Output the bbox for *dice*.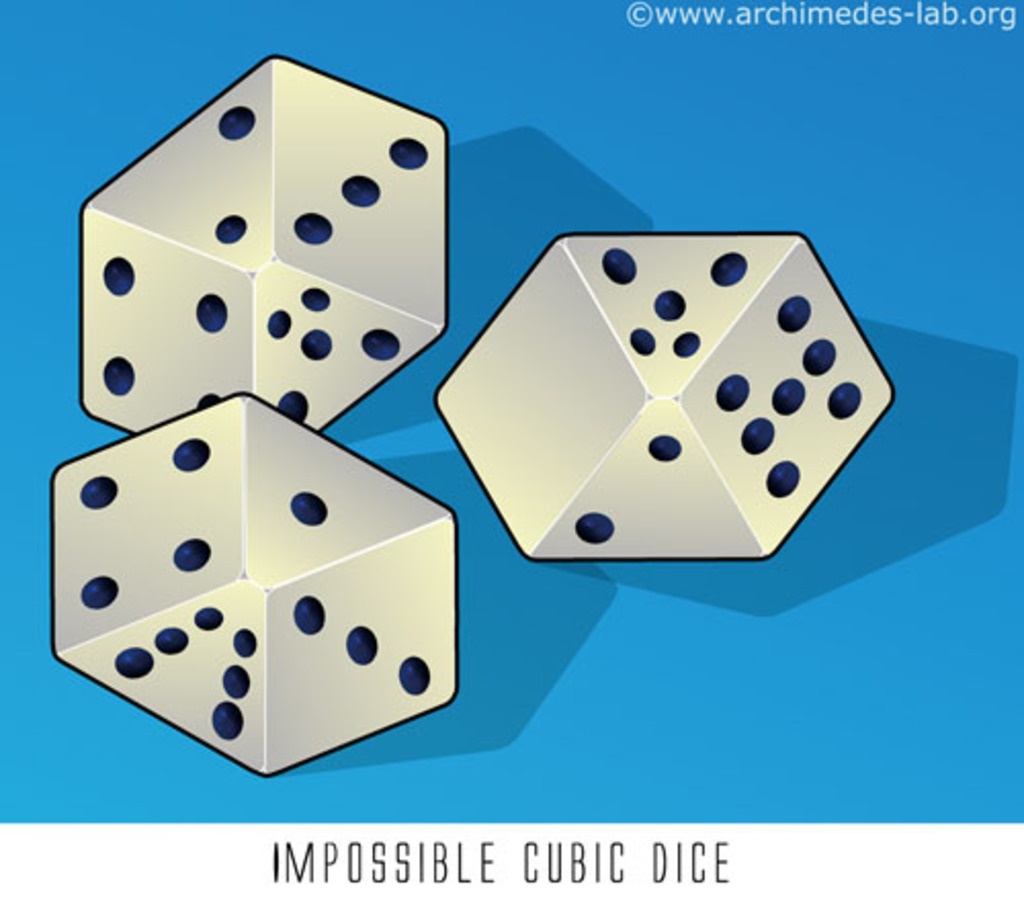
[left=76, top=51, right=453, bottom=438].
